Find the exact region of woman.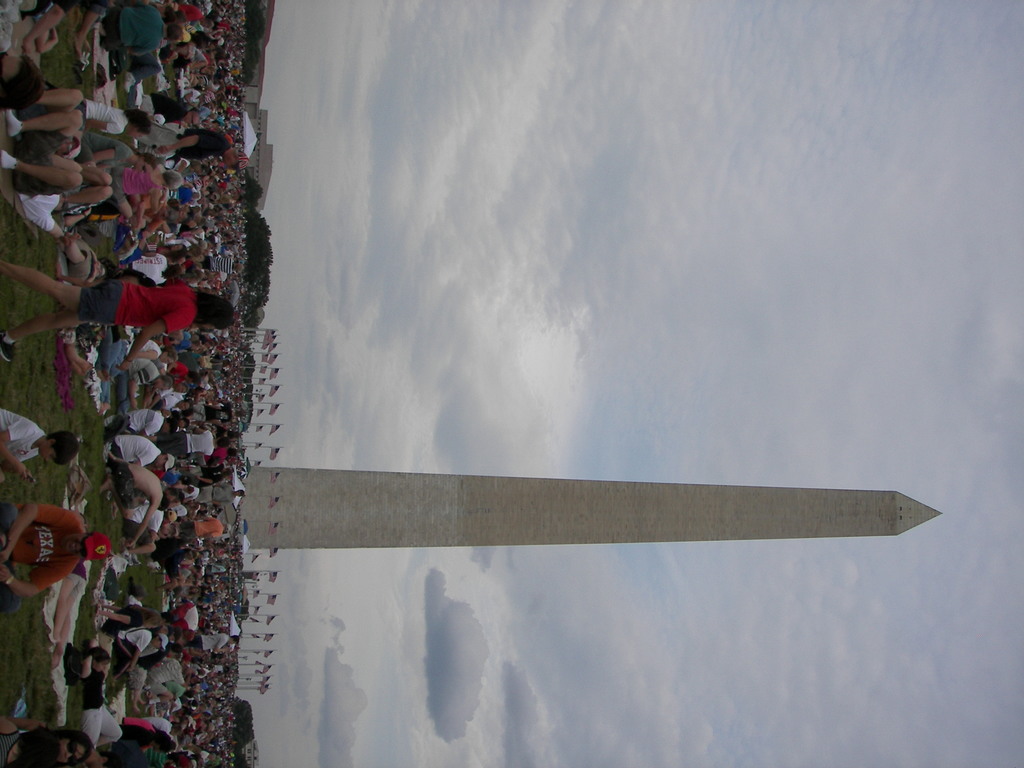
Exact region: 103, 600, 164, 652.
